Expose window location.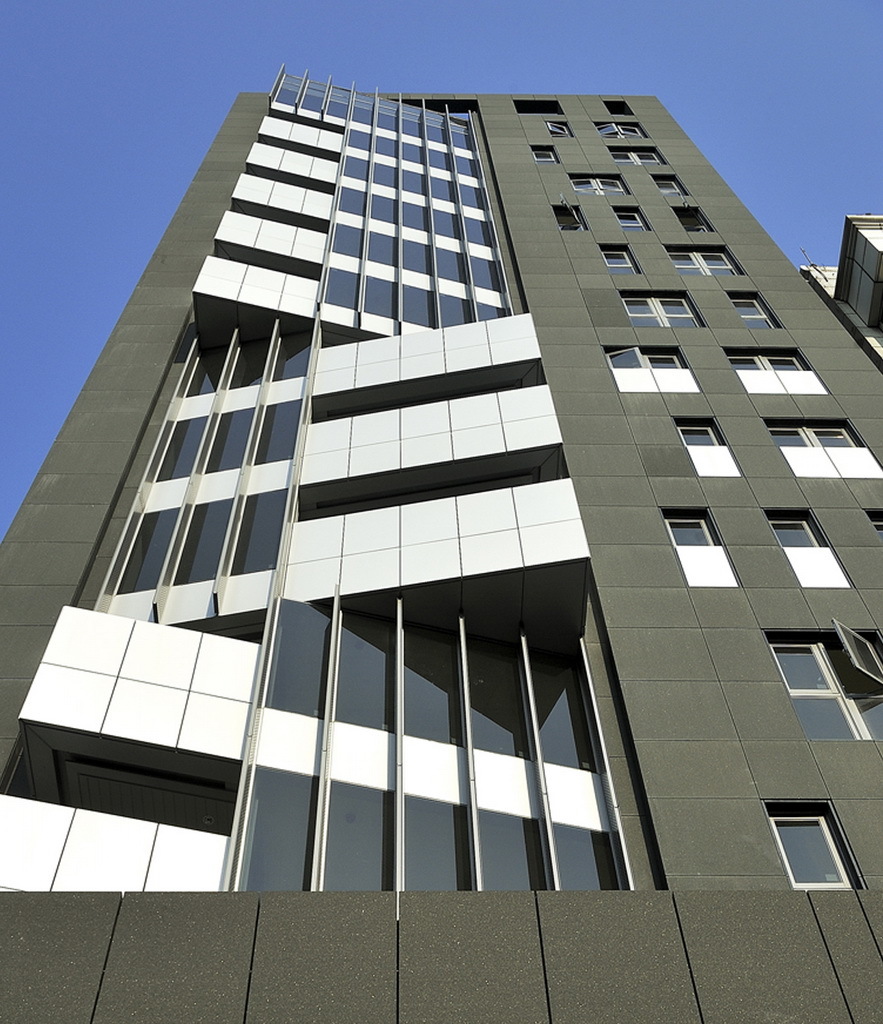
Exposed at (604, 244, 638, 274).
